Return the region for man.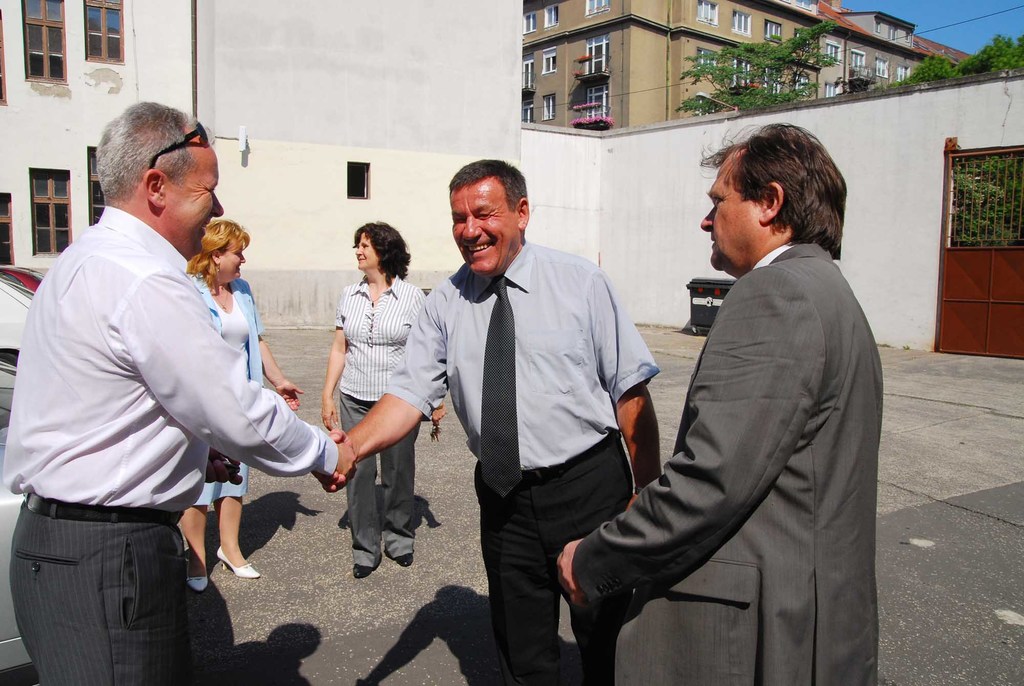
BBox(6, 100, 360, 685).
